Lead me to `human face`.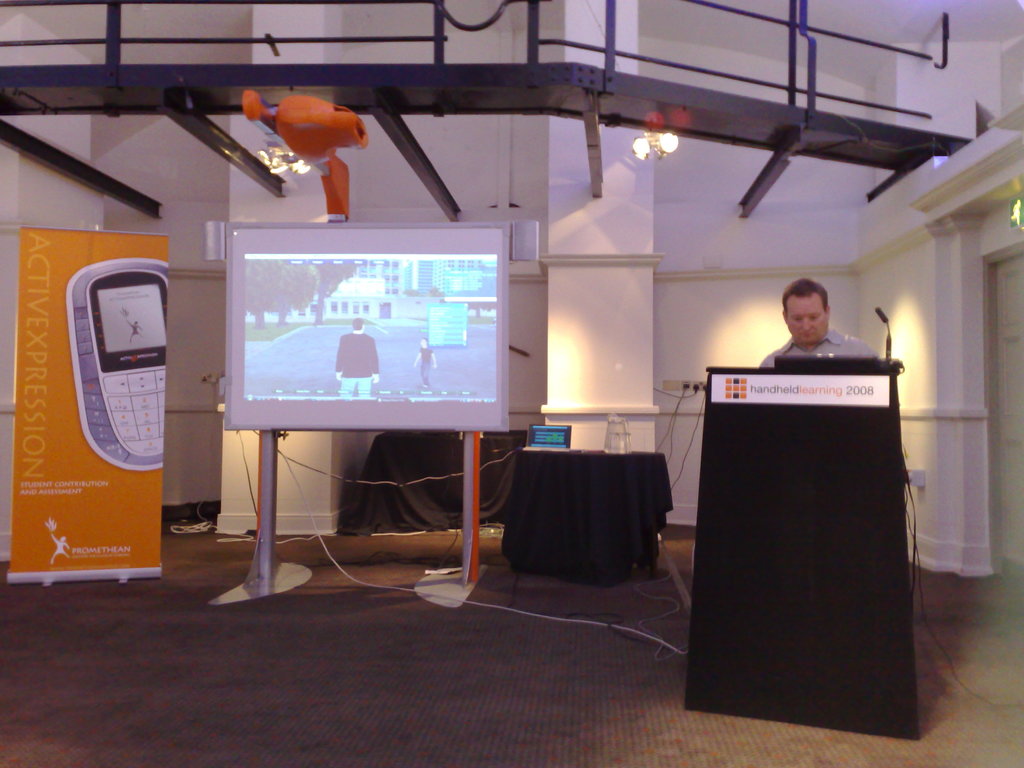
Lead to left=788, top=293, right=830, bottom=340.
